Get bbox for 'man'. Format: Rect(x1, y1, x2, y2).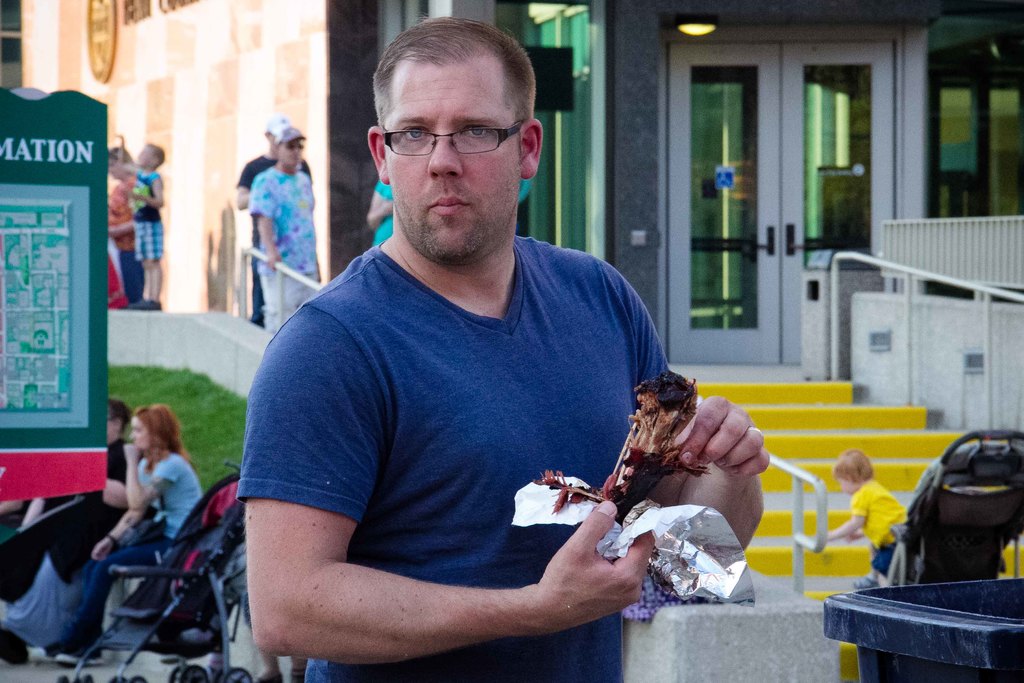
Rect(9, 393, 143, 662).
